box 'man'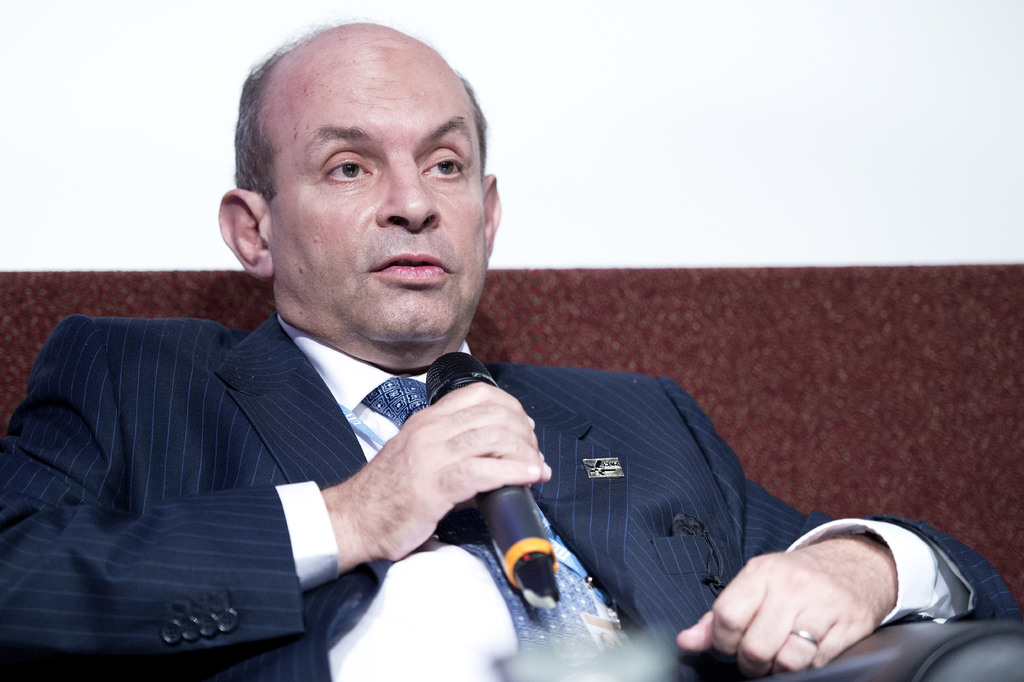
14 56 824 681
